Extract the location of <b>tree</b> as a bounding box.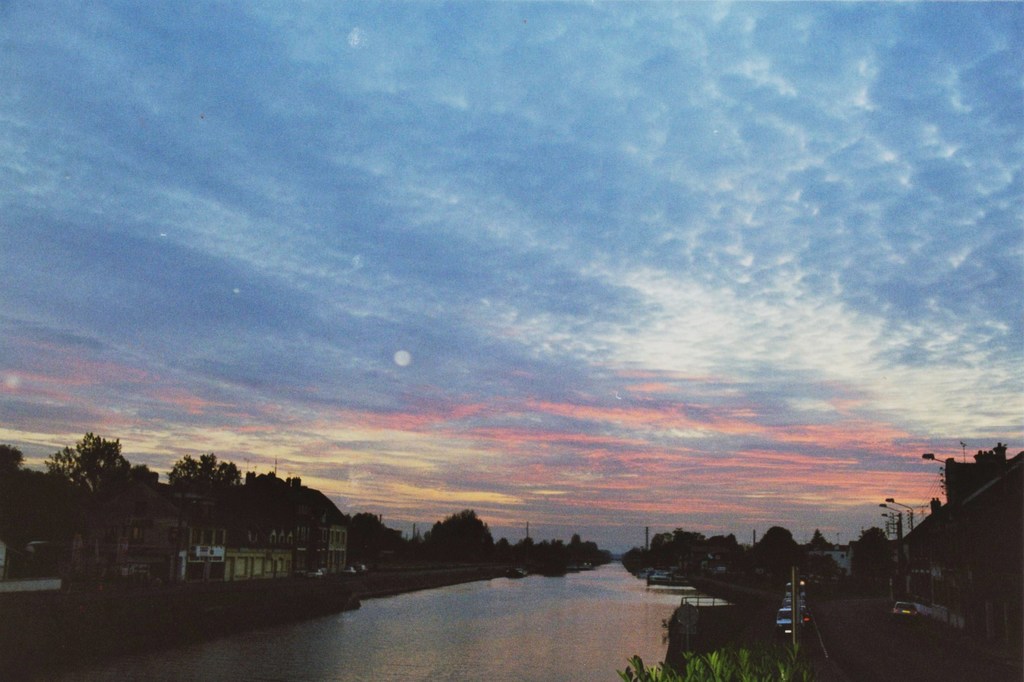
rect(972, 437, 1012, 464).
